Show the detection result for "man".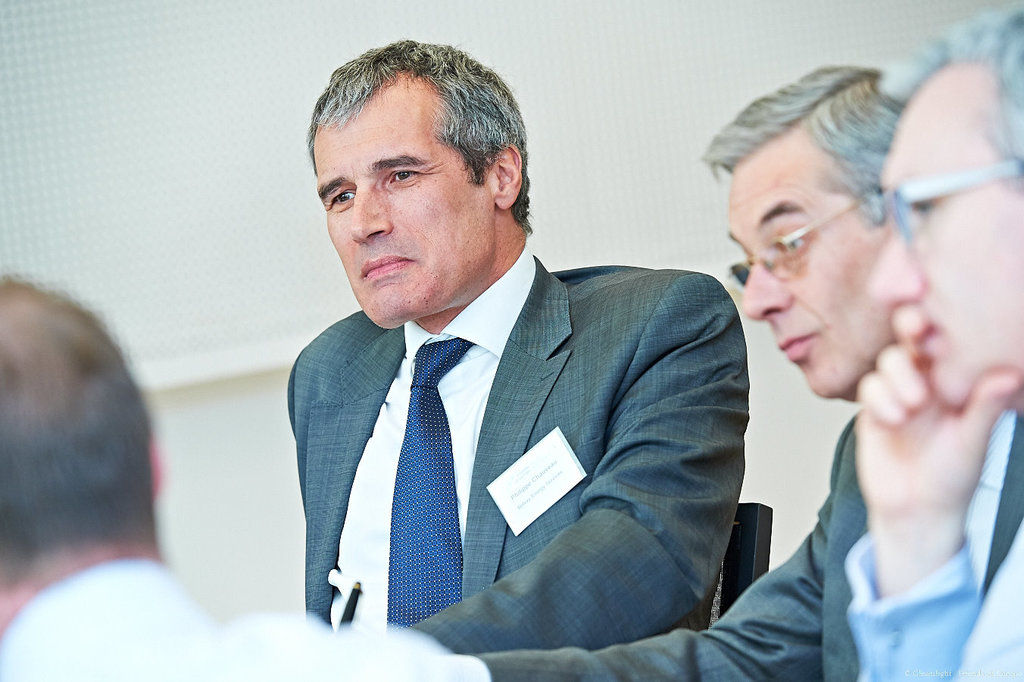
crop(444, 60, 890, 681).
